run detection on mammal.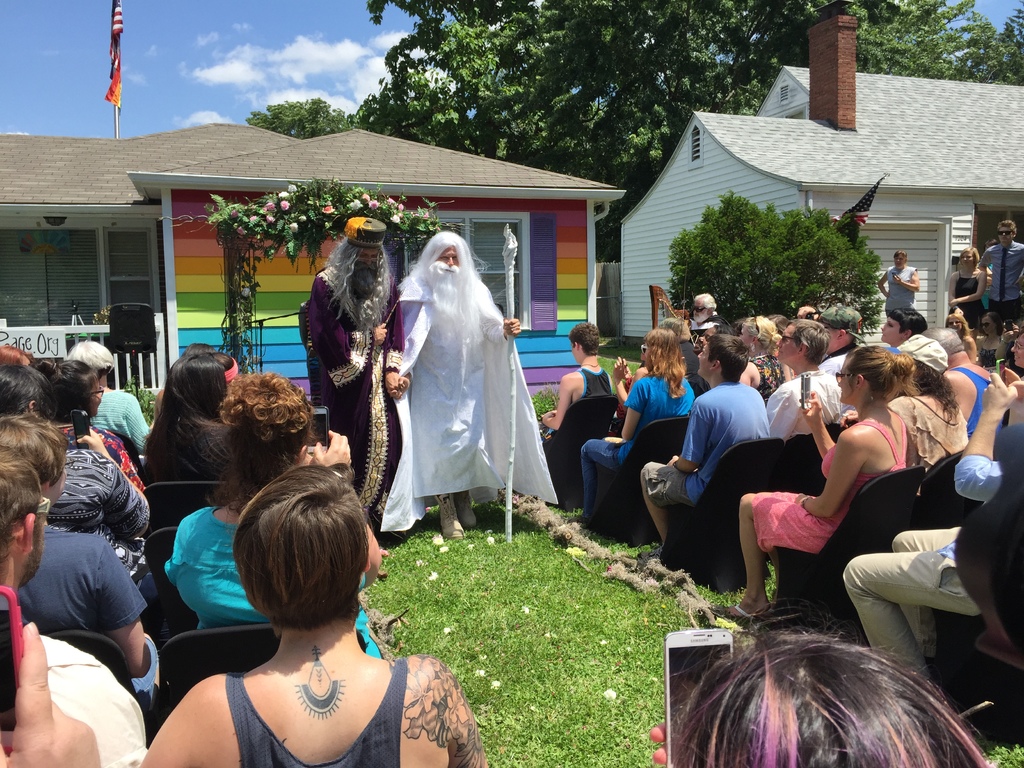
Result: 180/340/216/357.
